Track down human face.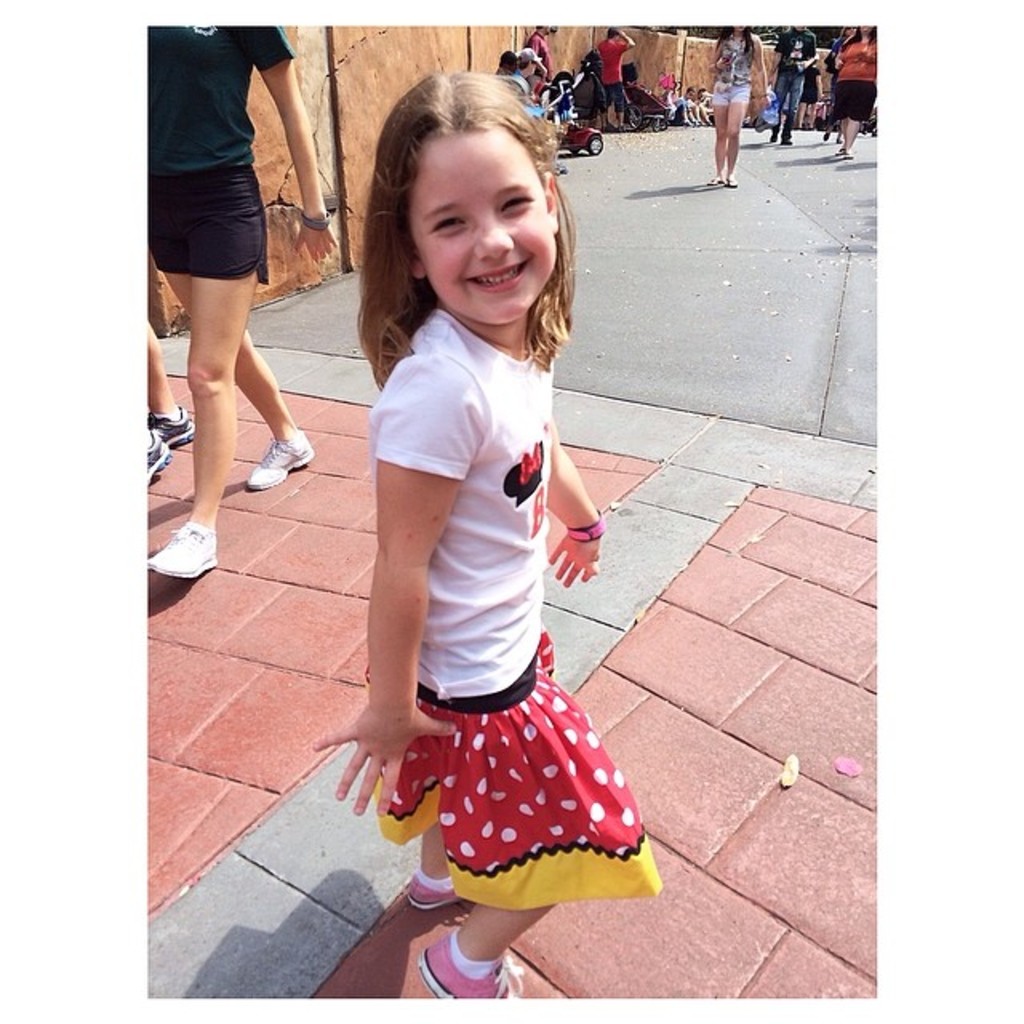
Tracked to left=402, top=134, right=554, bottom=323.
